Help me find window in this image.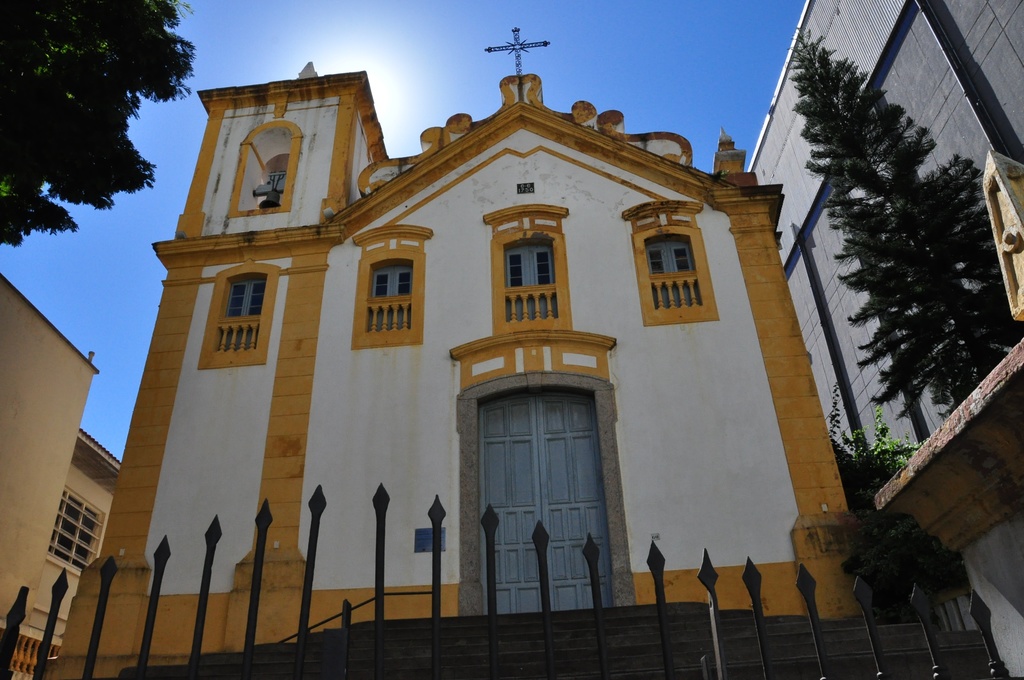
Found it: select_region(639, 236, 698, 304).
